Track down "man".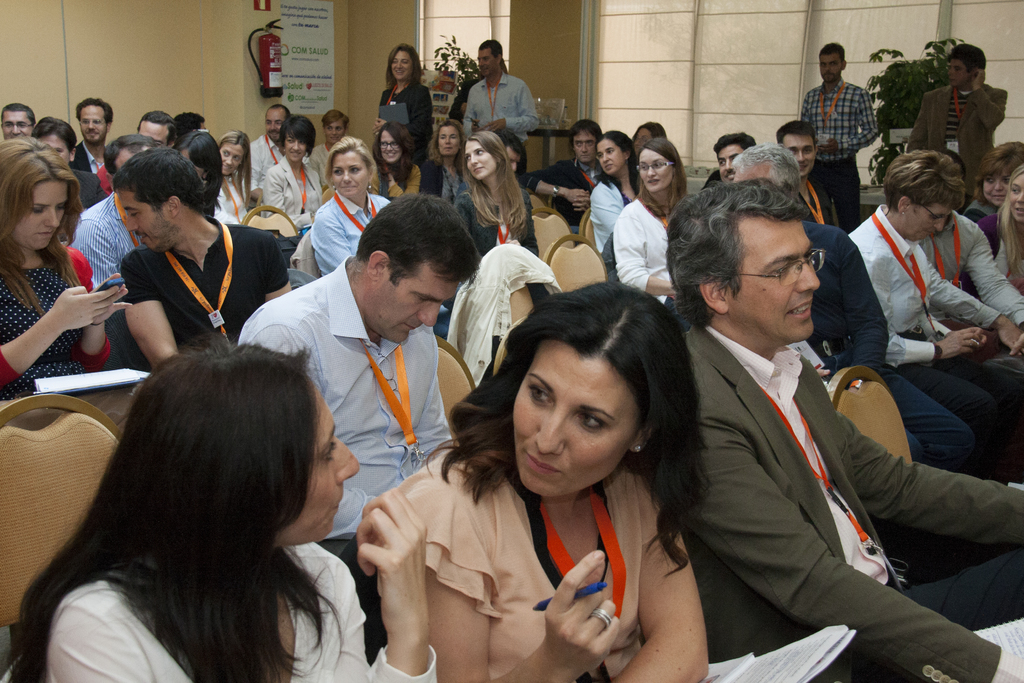
Tracked to crop(237, 189, 481, 664).
